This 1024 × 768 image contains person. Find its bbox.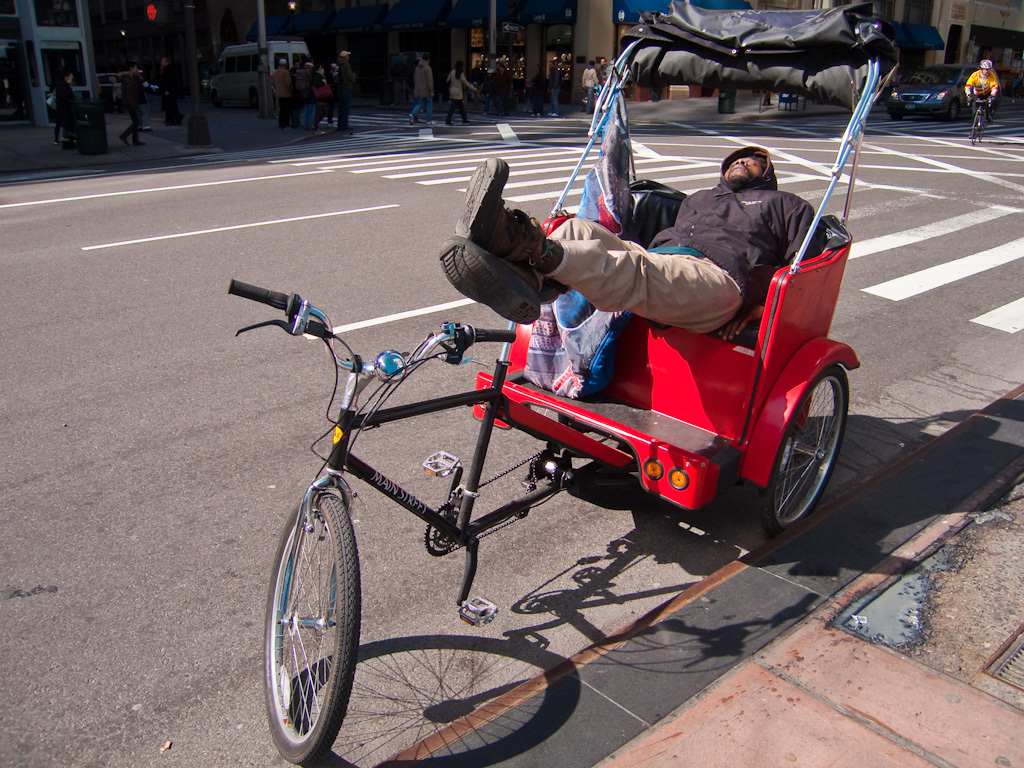
{"x1": 159, "y1": 60, "x2": 173, "y2": 127}.
